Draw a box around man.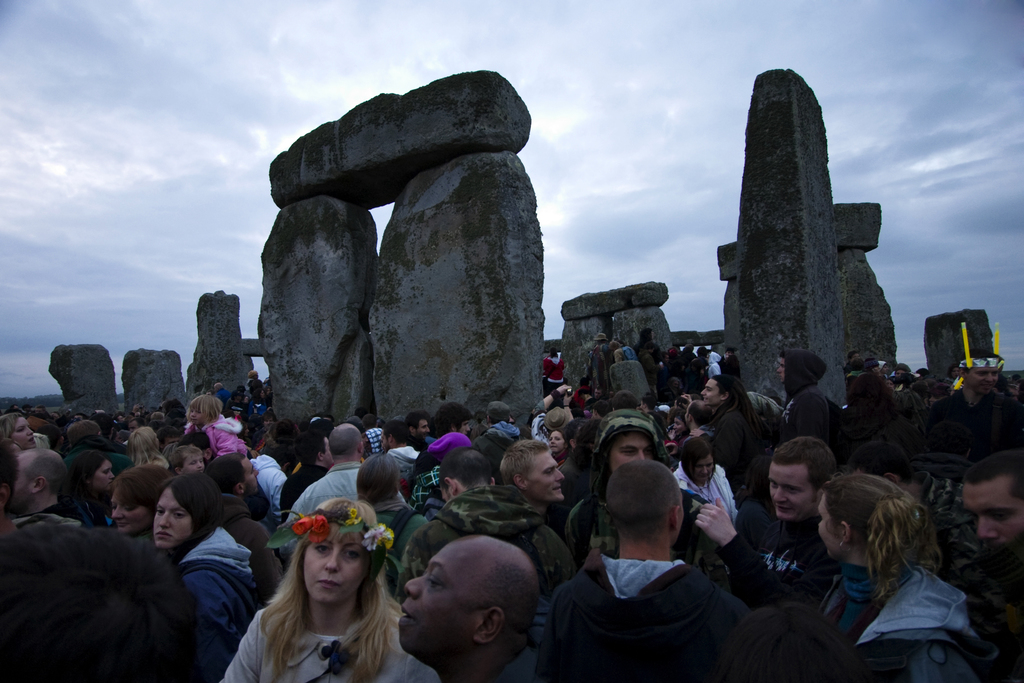
locate(291, 423, 360, 520).
